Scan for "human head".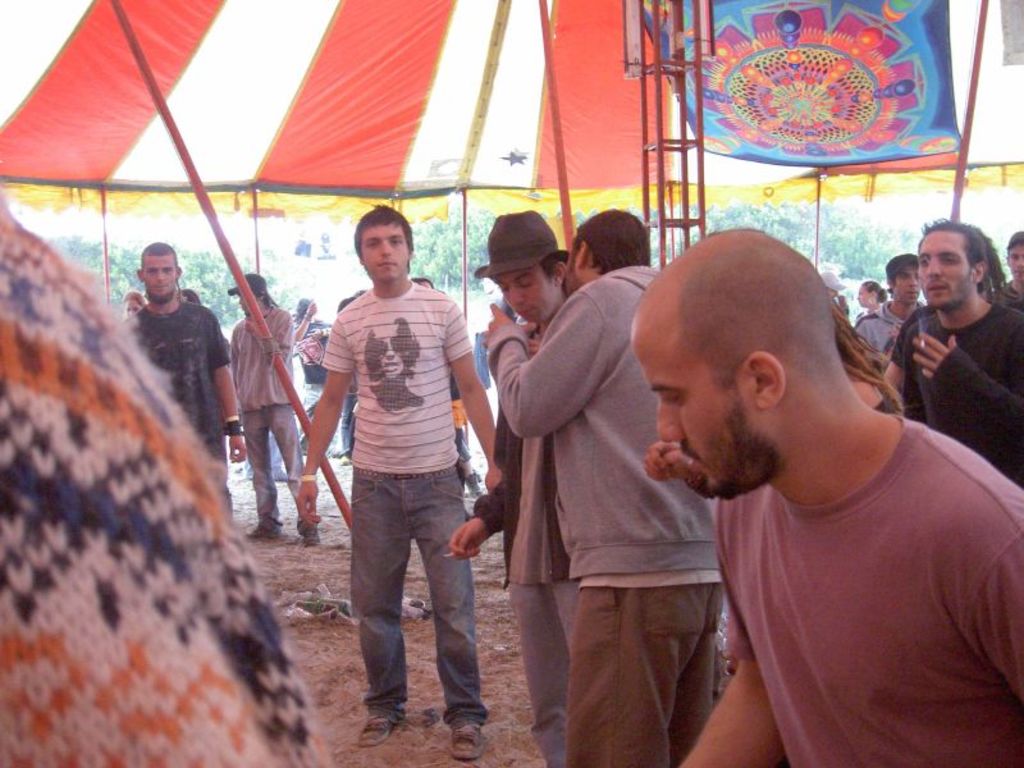
Scan result: region(632, 227, 828, 502).
